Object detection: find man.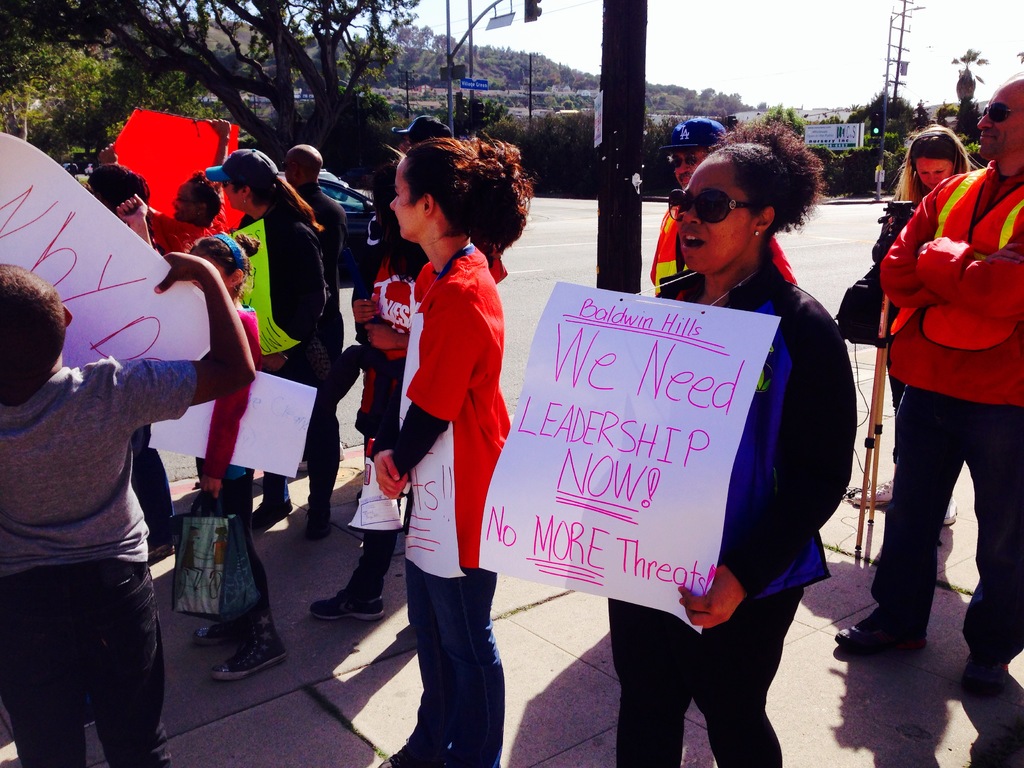
box=[858, 99, 1023, 666].
